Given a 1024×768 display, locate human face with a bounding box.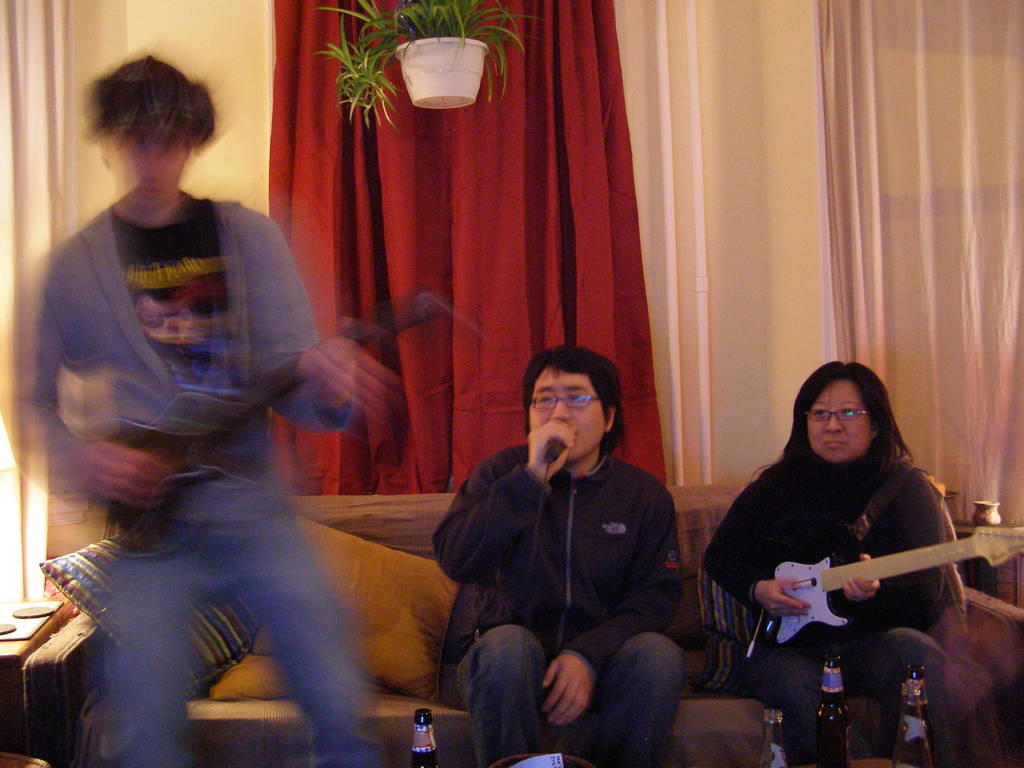
Located: (x1=531, y1=373, x2=602, y2=454).
